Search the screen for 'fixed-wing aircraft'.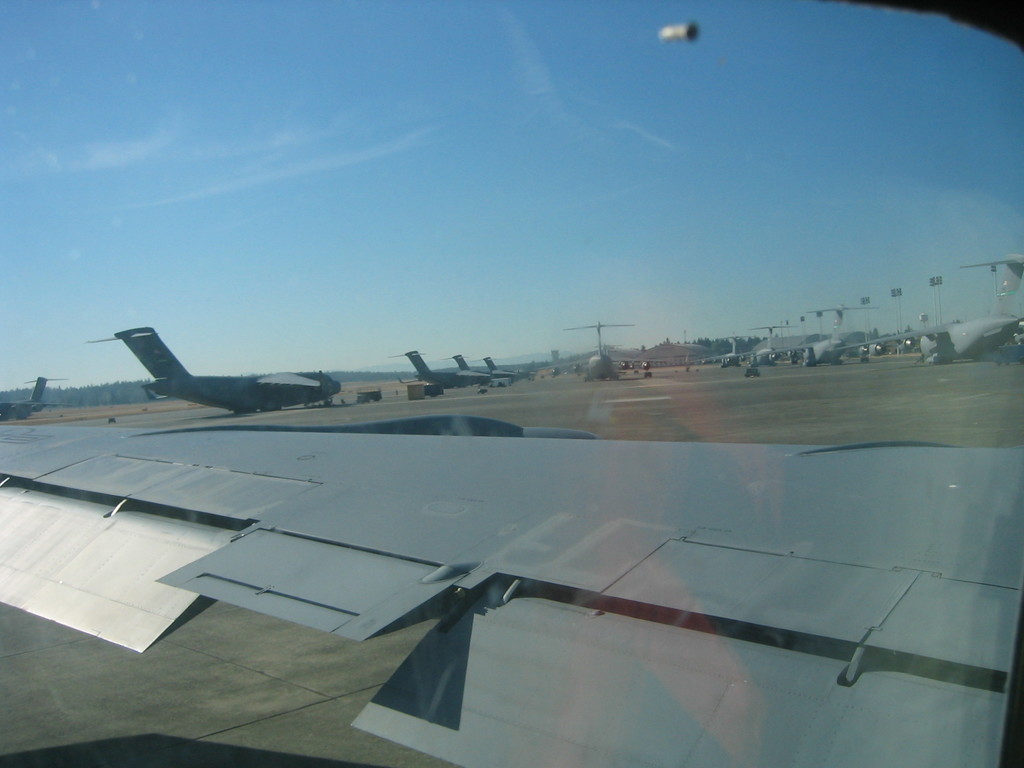
Found at 75,316,348,419.
